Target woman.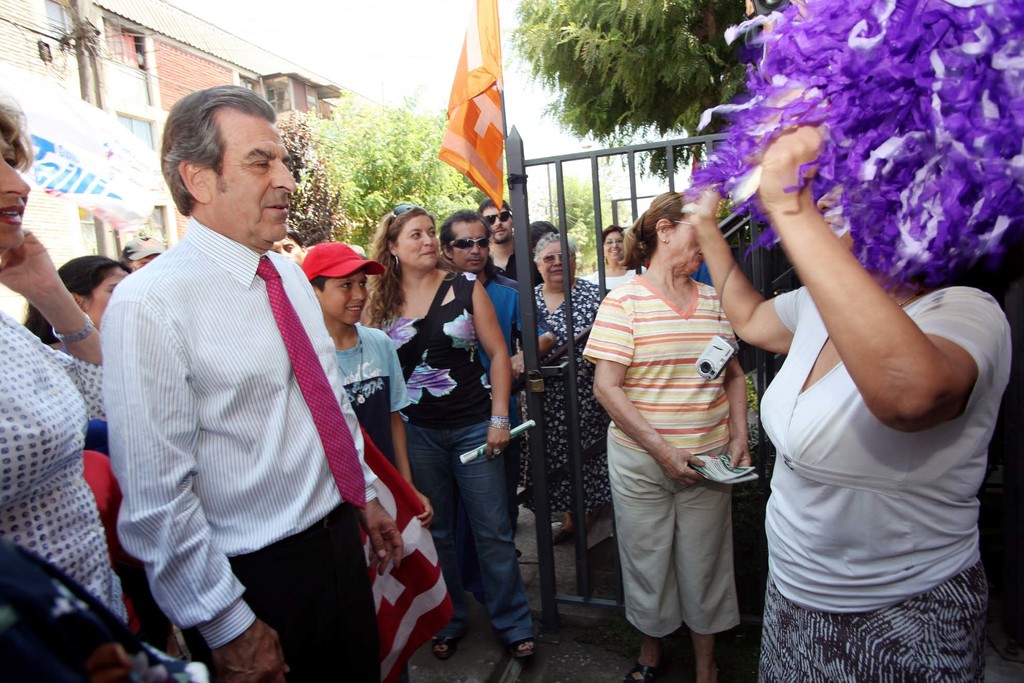
Target region: region(0, 88, 159, 682).
